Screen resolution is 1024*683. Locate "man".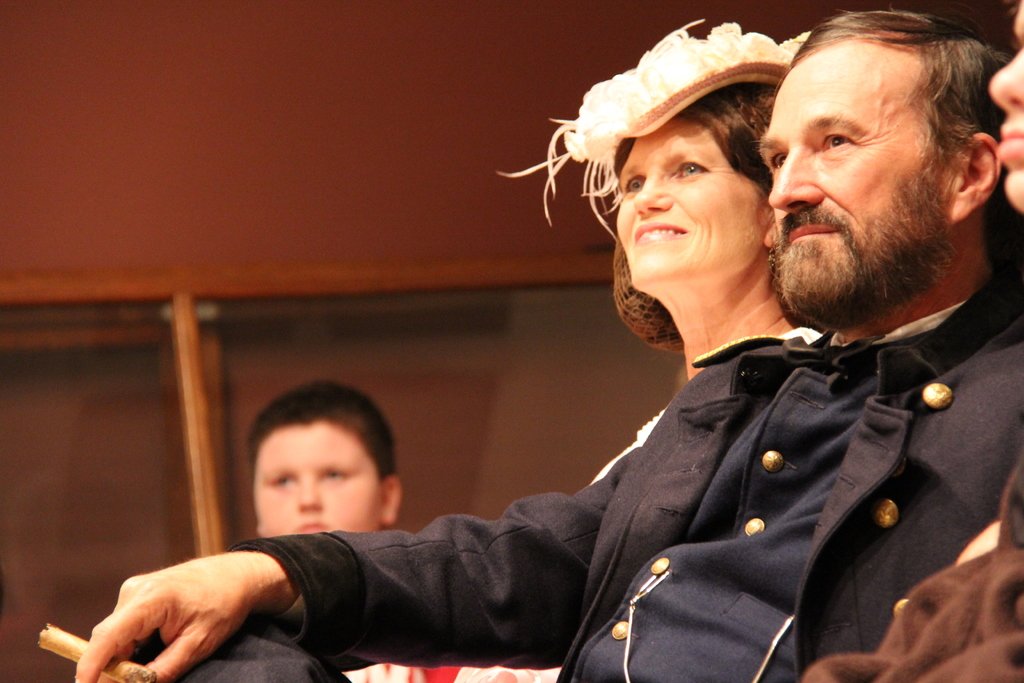
<region>242, 32, 1007, 673</region>.
